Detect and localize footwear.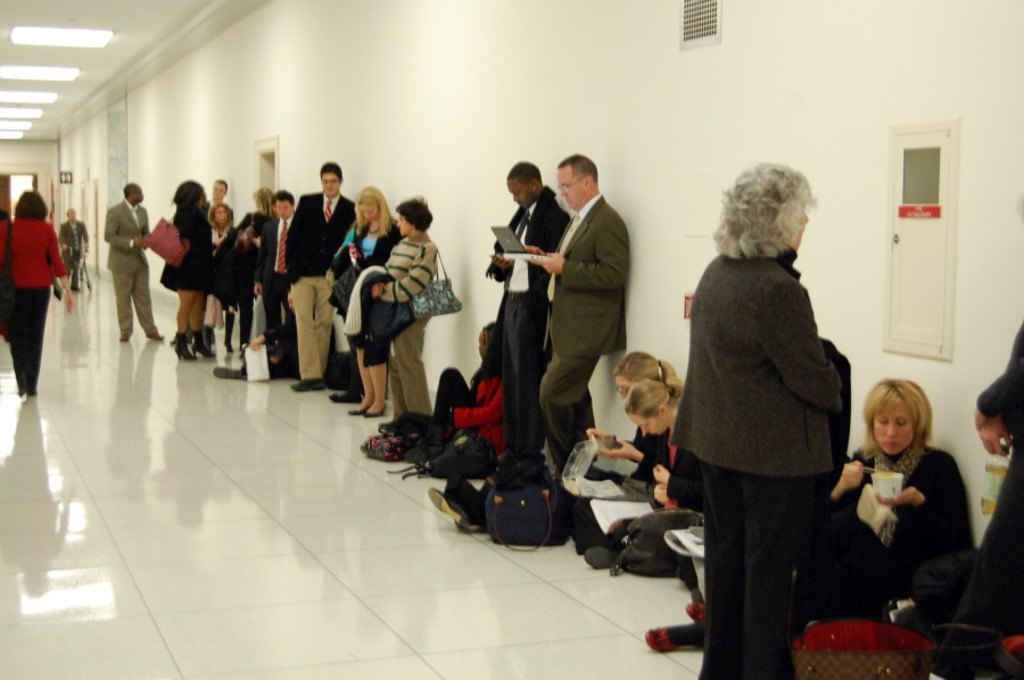
Localized at (119,327,134,342).
